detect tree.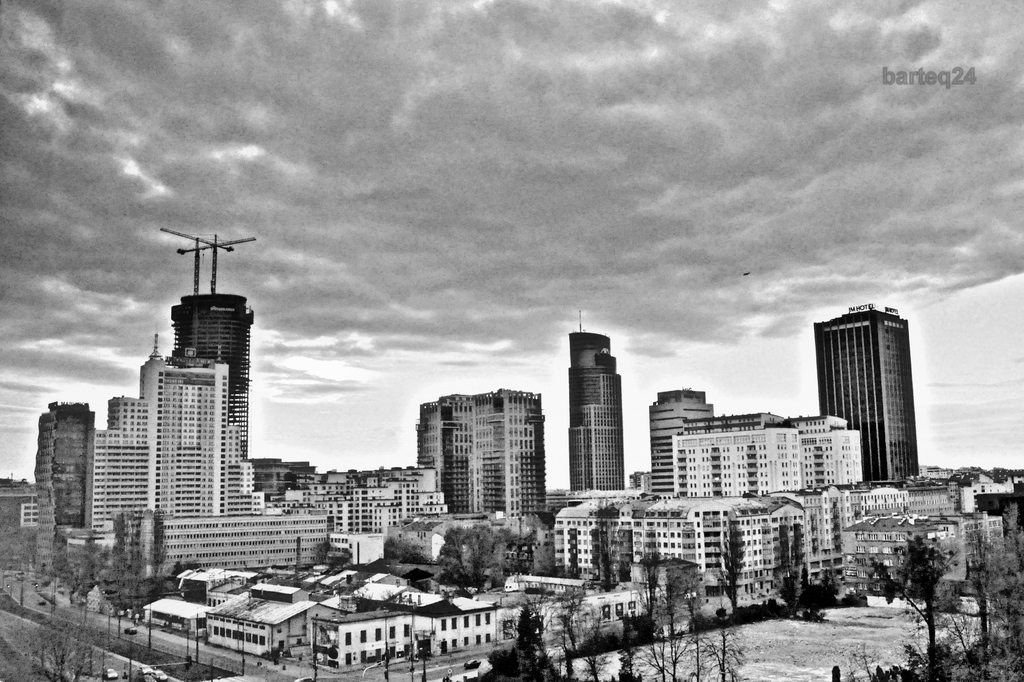
Detected at crop(19, 631, 97, 681).
